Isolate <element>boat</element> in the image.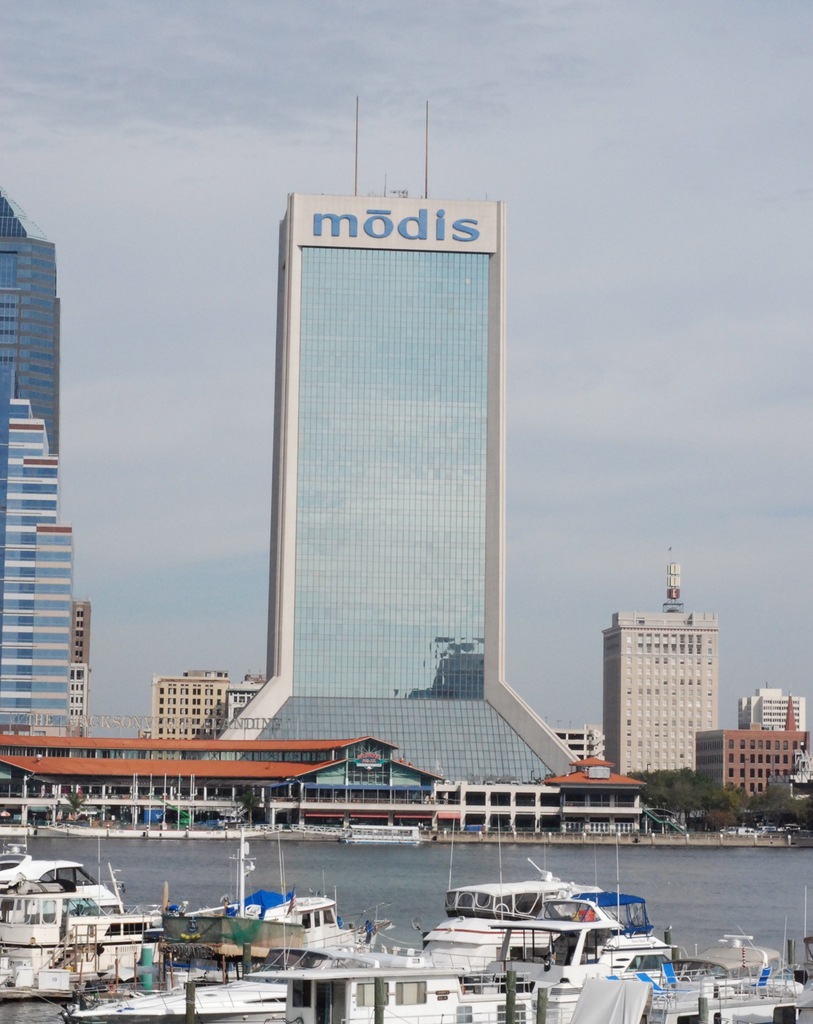
Isolated region: 169, 822, 362, 946.
